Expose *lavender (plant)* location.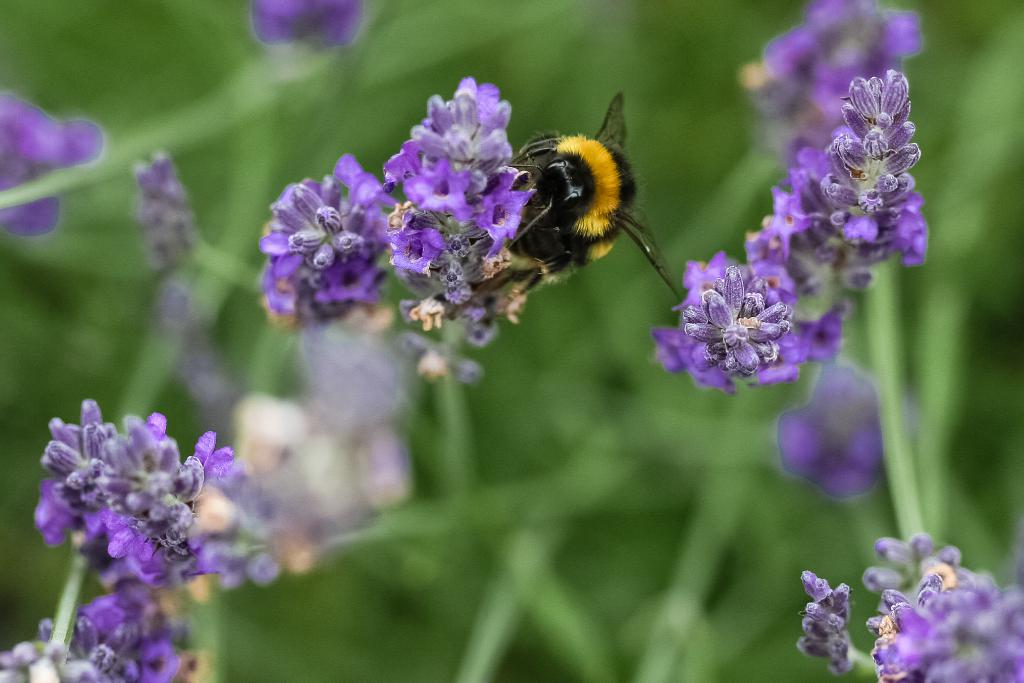
Exposed at box(749, 0, 936, 325).
